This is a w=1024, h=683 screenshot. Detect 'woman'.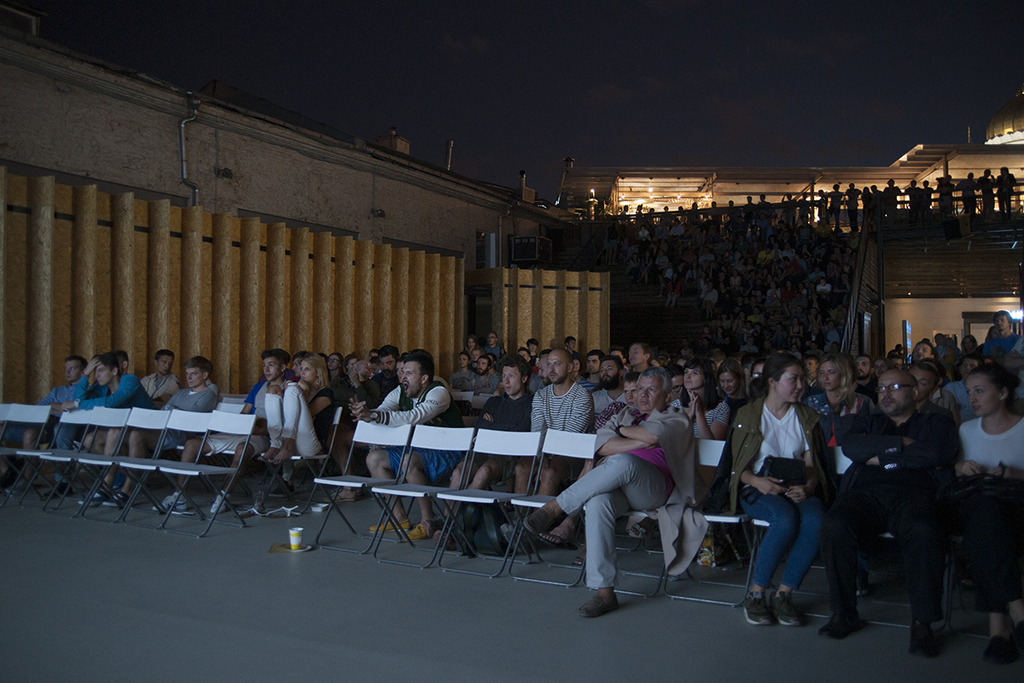
rect(841, 264, 852, 293).
